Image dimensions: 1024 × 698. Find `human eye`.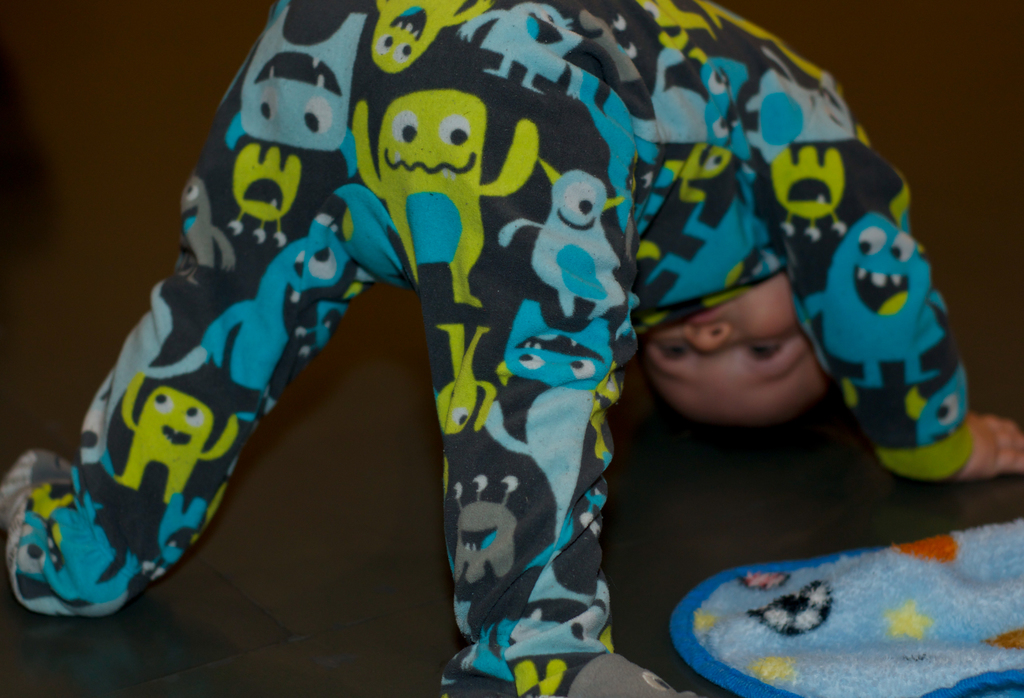
Rect(655, 341, 692, 366).
